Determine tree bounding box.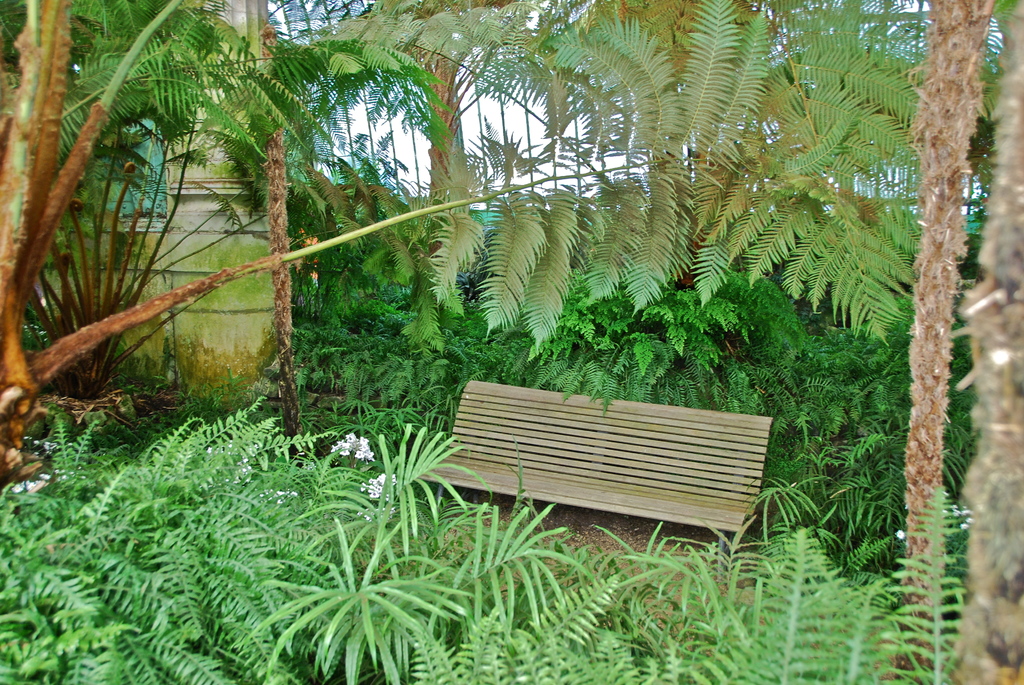
Determined: x1=339 y1=0 x2=995 y2=453.
